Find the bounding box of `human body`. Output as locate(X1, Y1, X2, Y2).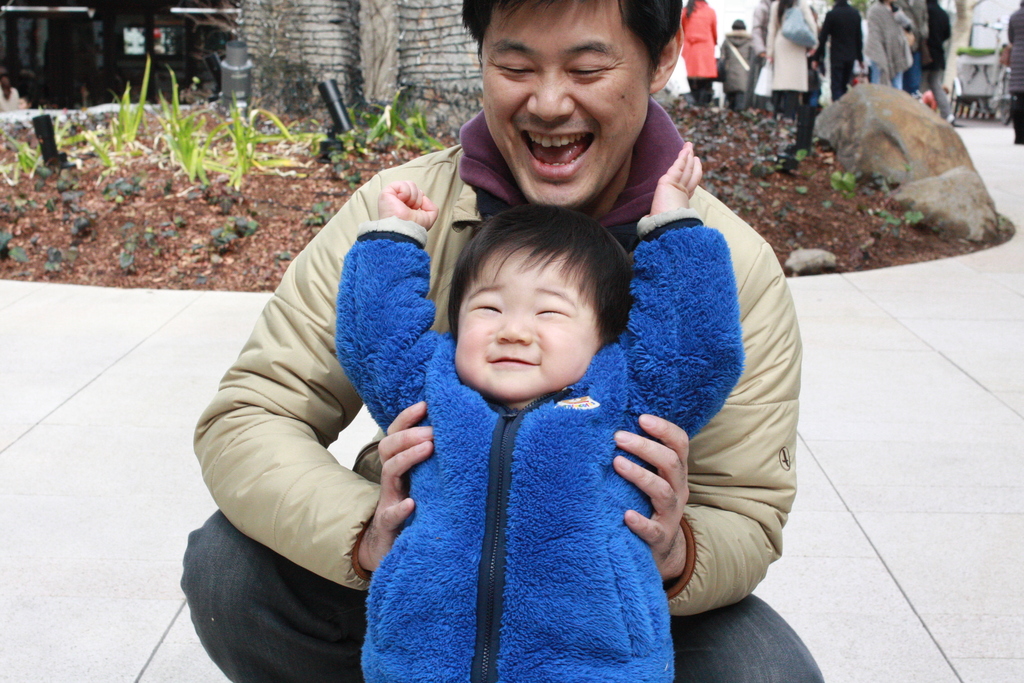
locate(683, 0, 719, 110).
